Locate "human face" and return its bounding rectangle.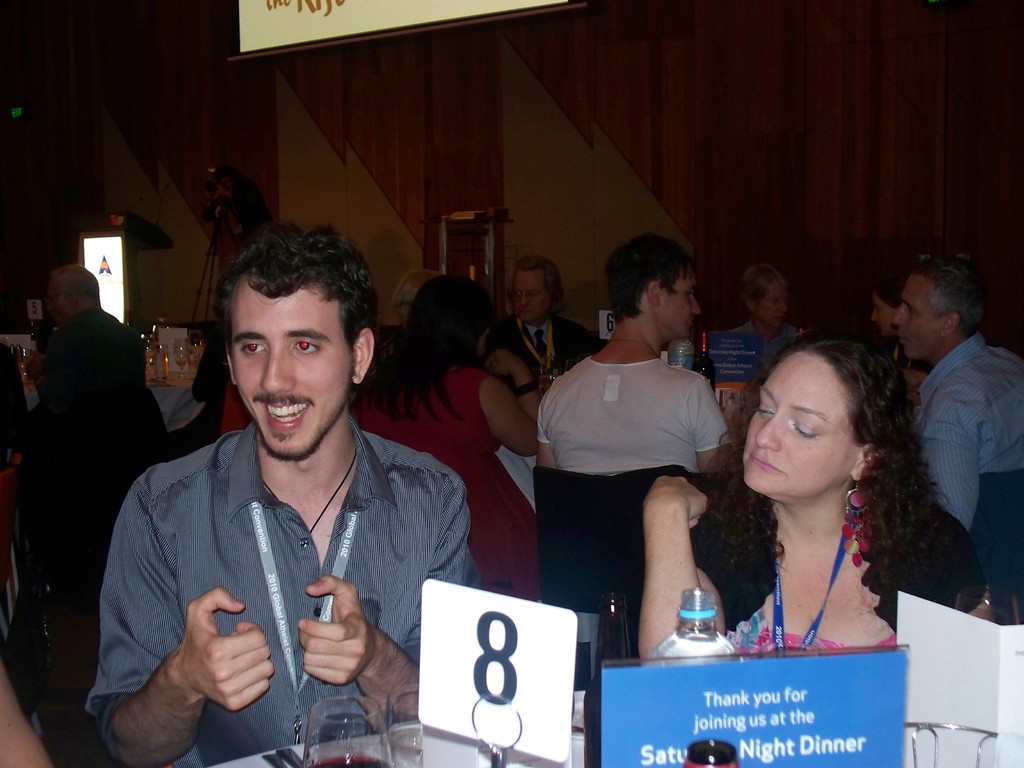
[232, 286, 353, 456].
